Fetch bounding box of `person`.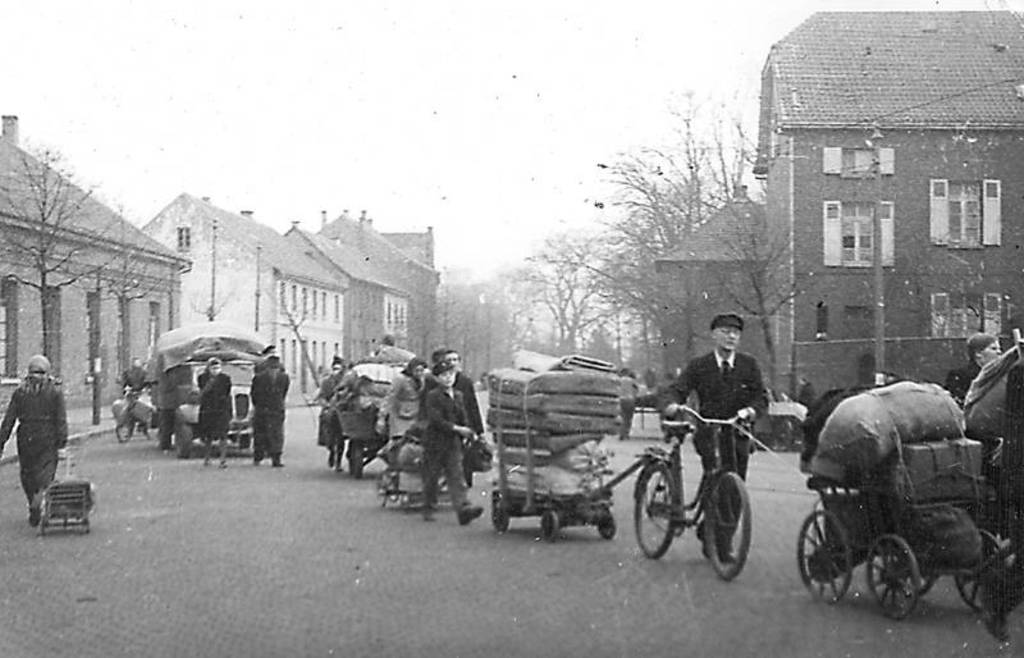
Bbox: (x1=124, y1=352, x2=151, y2=442).
